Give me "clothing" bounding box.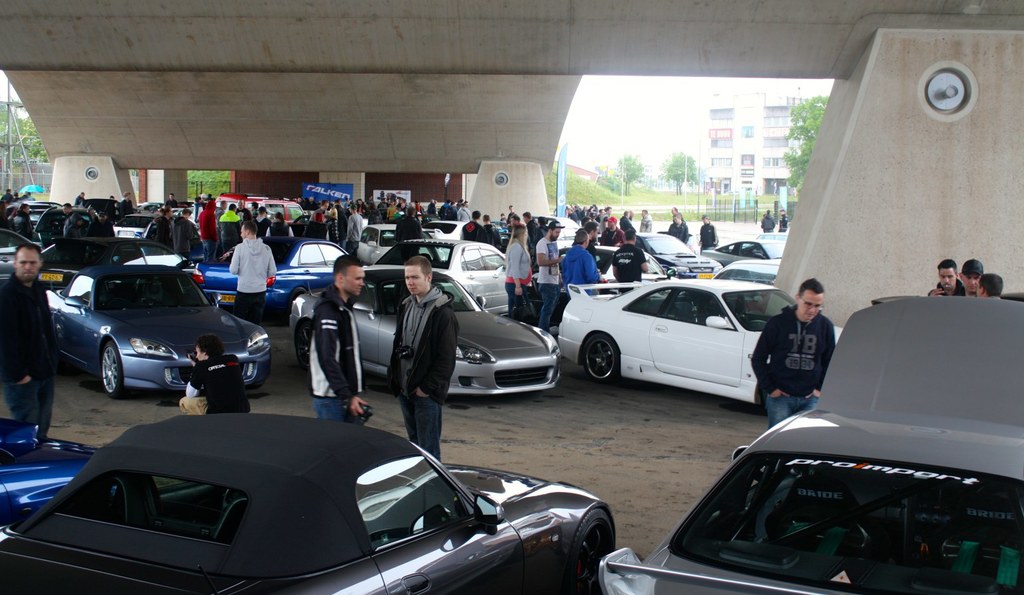
(304, 277, 355, 401).
